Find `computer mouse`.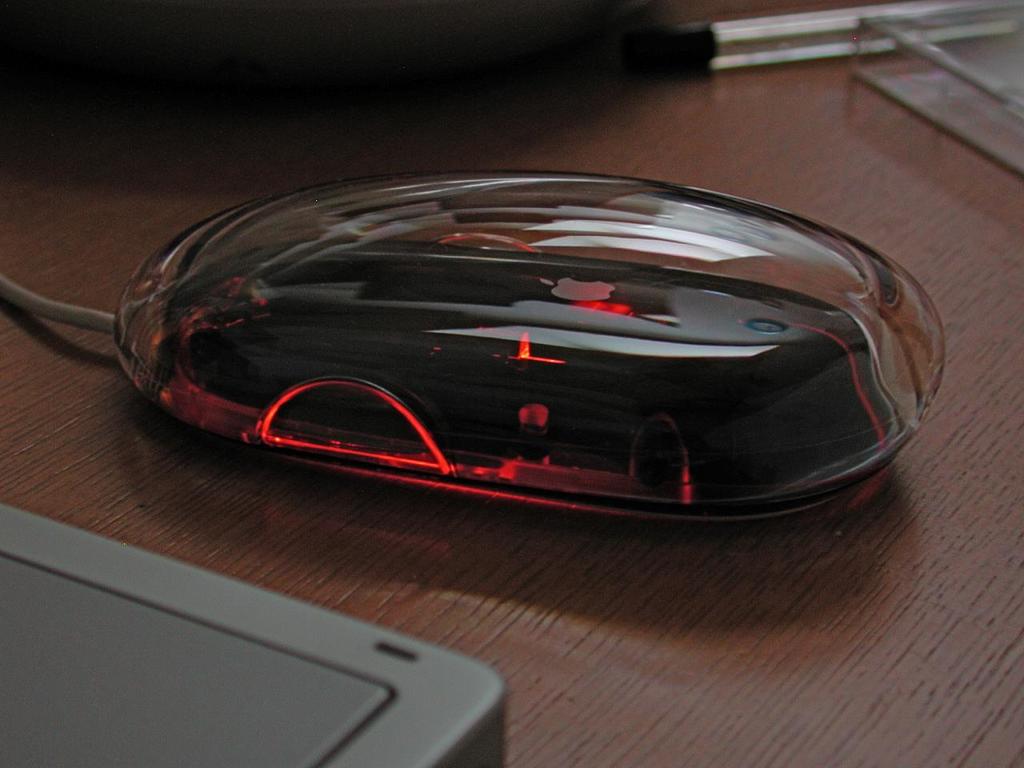
{"x1": 114, "y1": 167, "x2": 950, "y2": 524}.
